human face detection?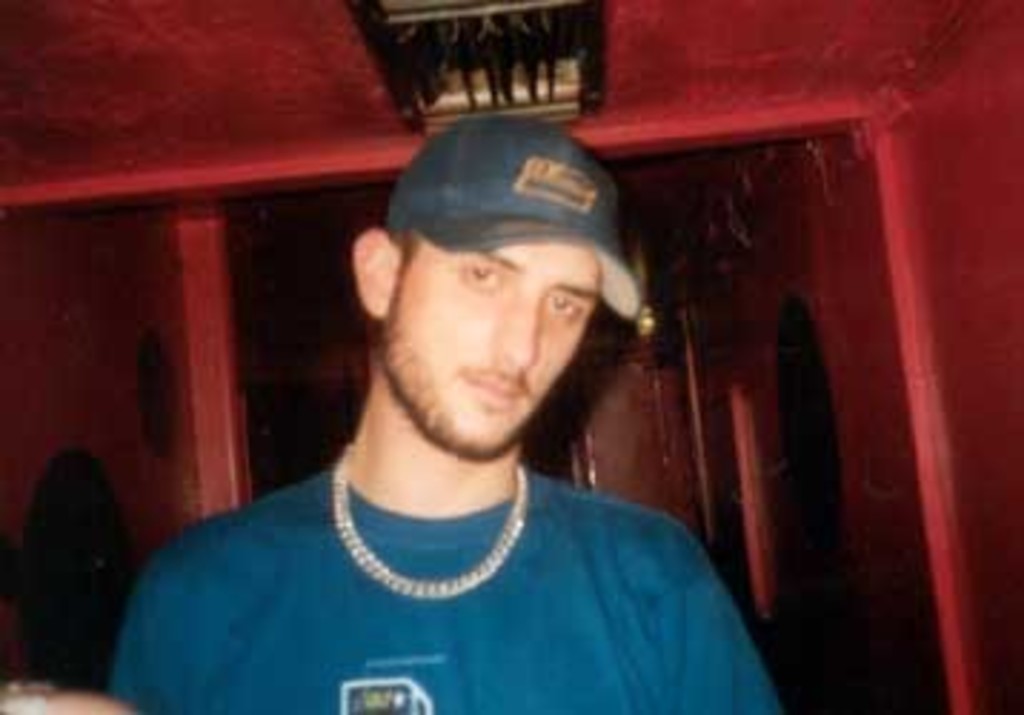
rect(389, 243, 595, 455)
